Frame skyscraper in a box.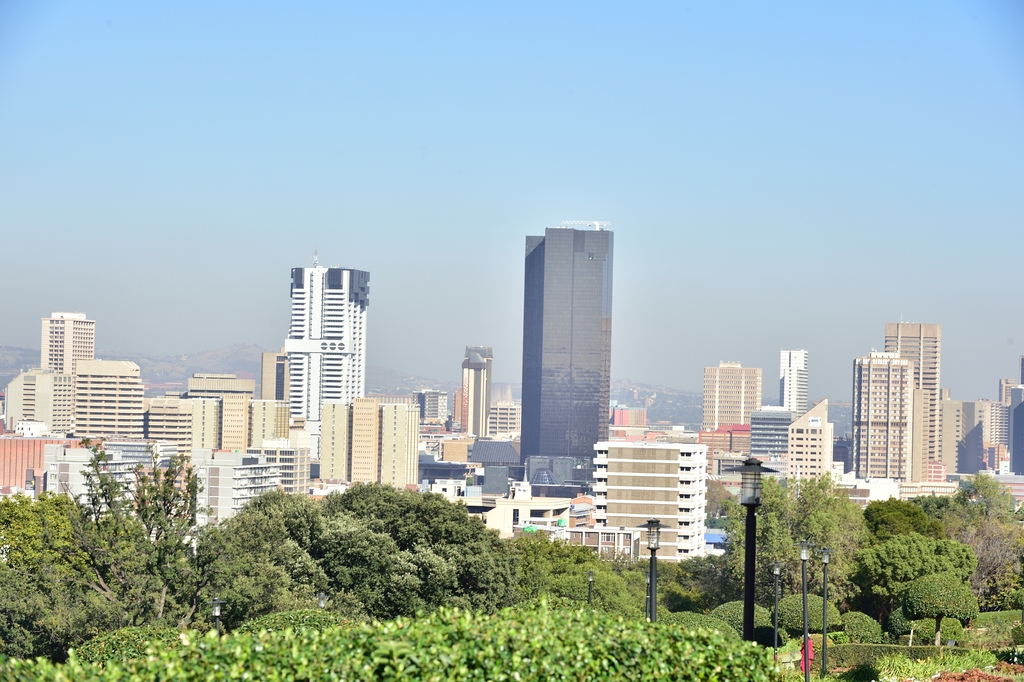
[left=746, top=351, right=804, bottom=455].
